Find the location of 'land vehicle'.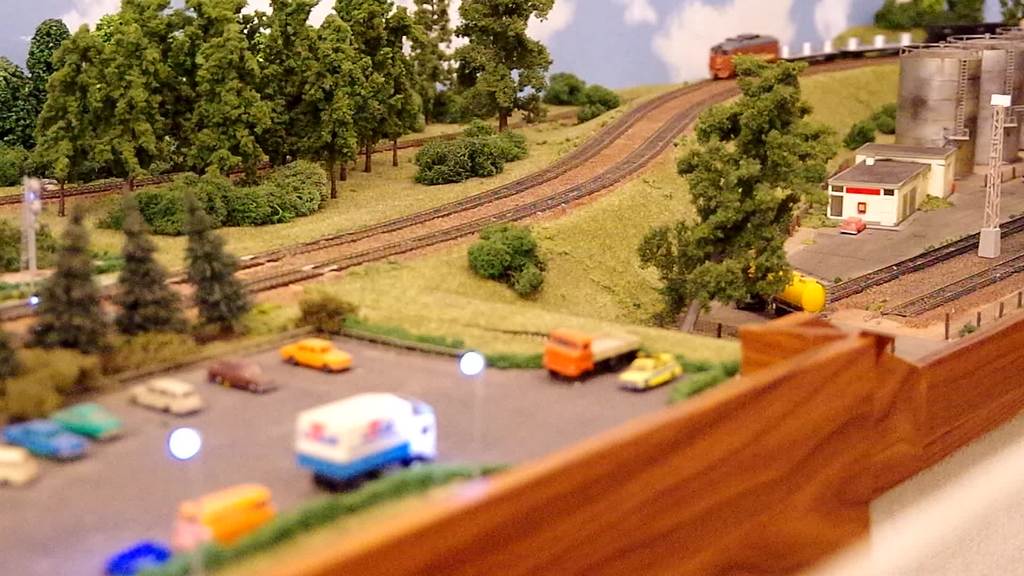
Location: left=289, top=390, right=434, bottom=493.
